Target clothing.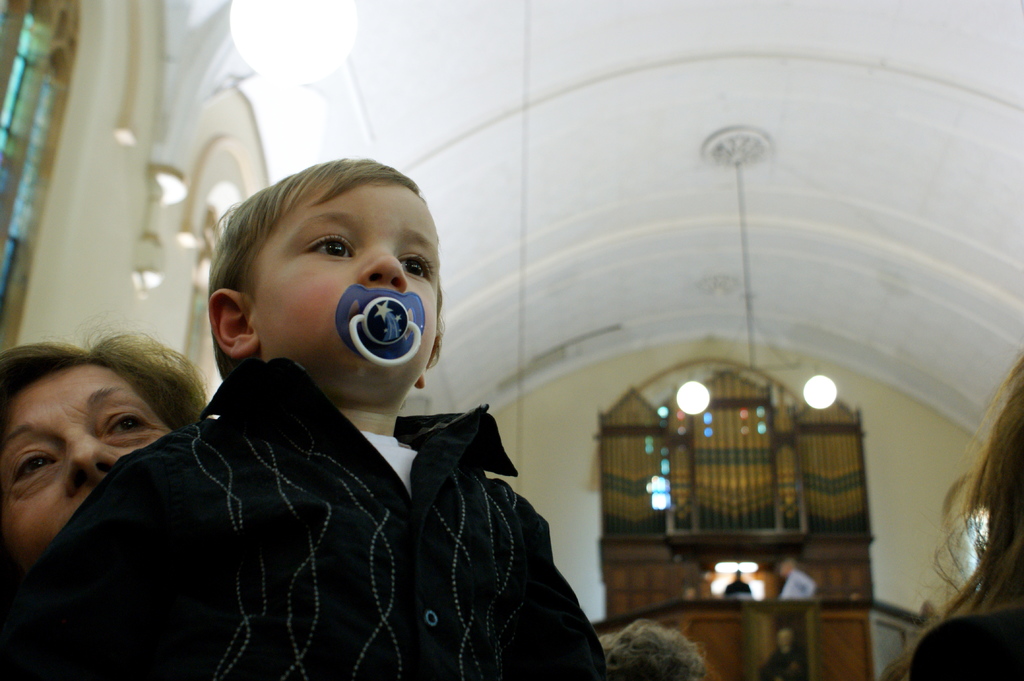
Target region: {"left": 31, "top": 317, "right": 593, "bottom": 675}.
